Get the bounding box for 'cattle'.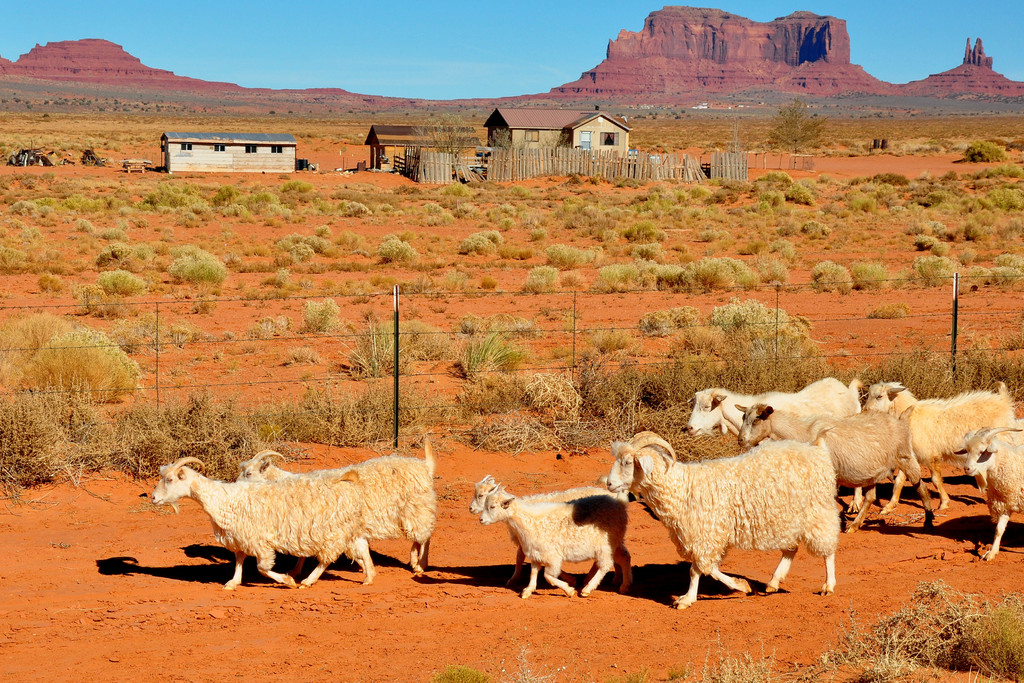
region(606, 431, 840, 609).
